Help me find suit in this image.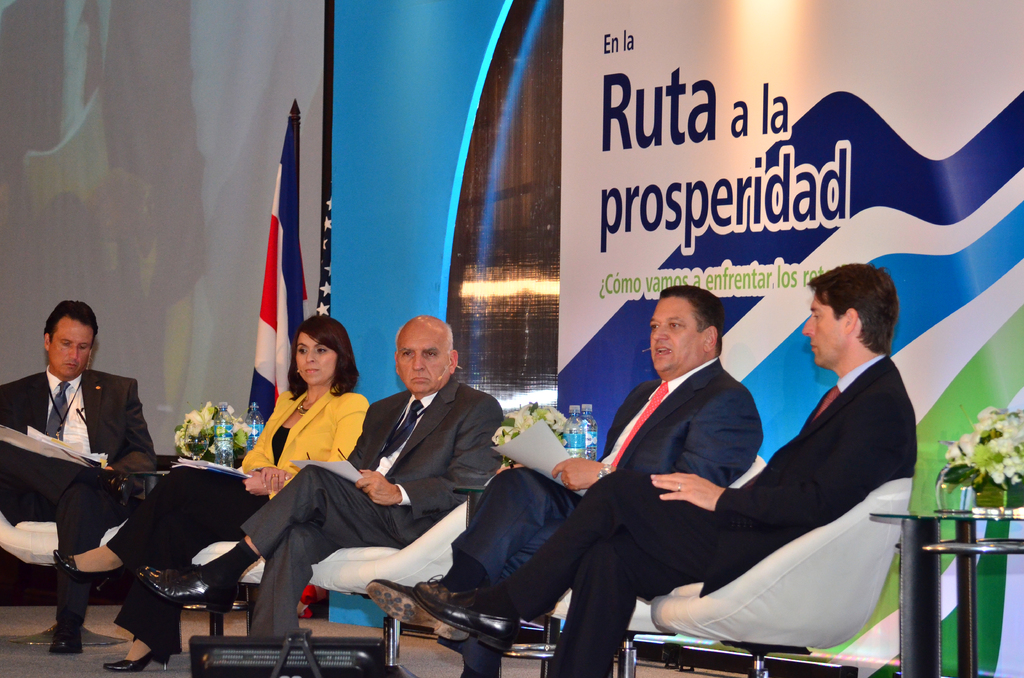
Found it: [x1=496, y1=355, x2=919, y2=677].
